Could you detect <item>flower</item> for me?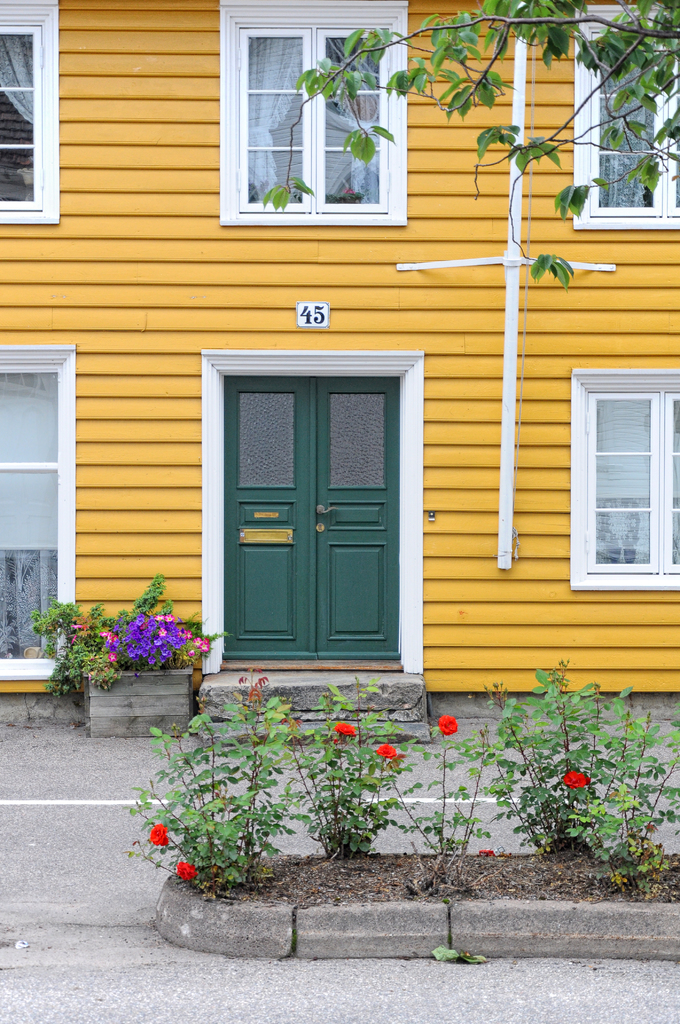
Detection result: l=375, t=741, r=398, b=762.
